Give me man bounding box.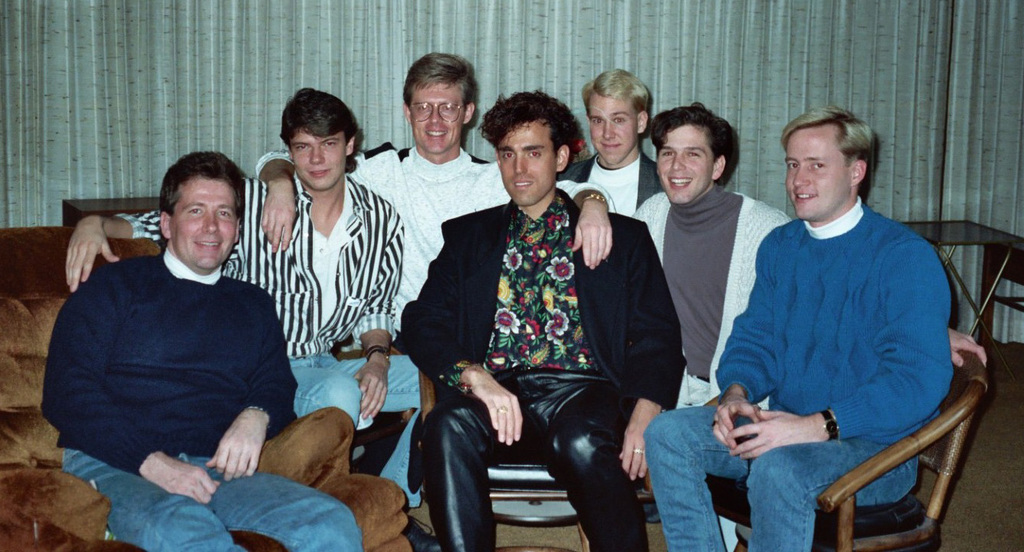
bbox=(643, 102, 957, 551).
